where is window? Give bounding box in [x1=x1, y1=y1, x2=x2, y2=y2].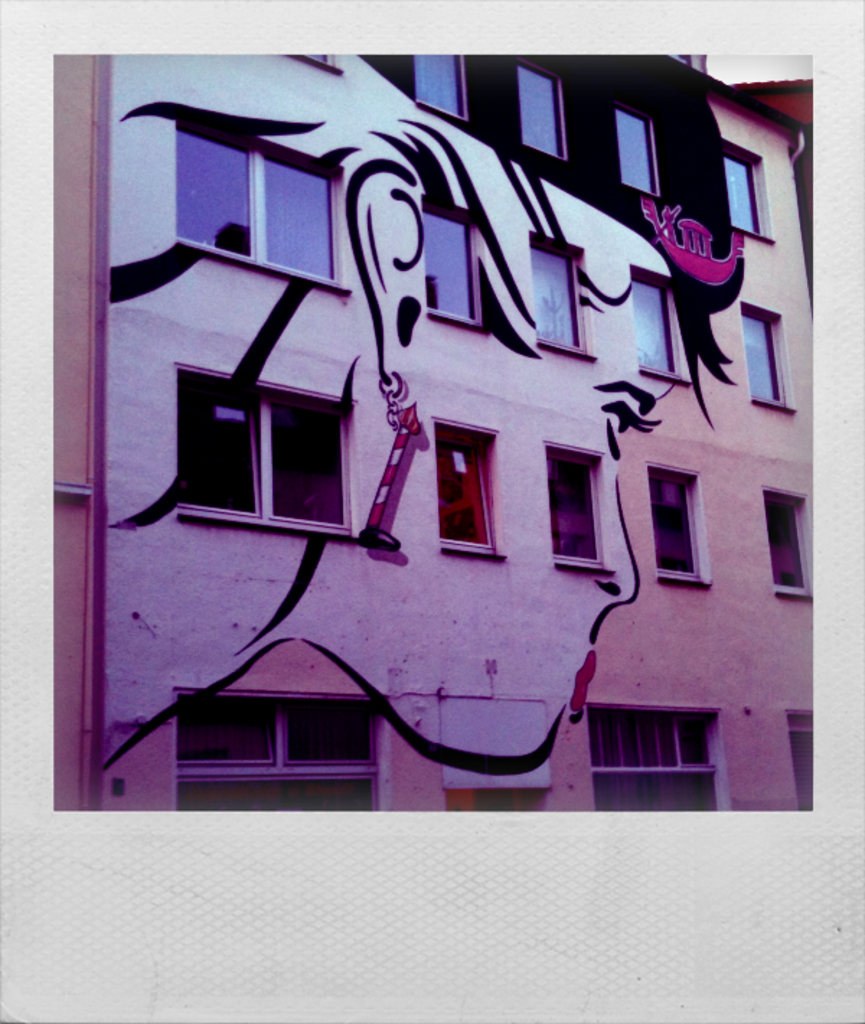
[x1=760, y1=483, x2=819, y2=606].
